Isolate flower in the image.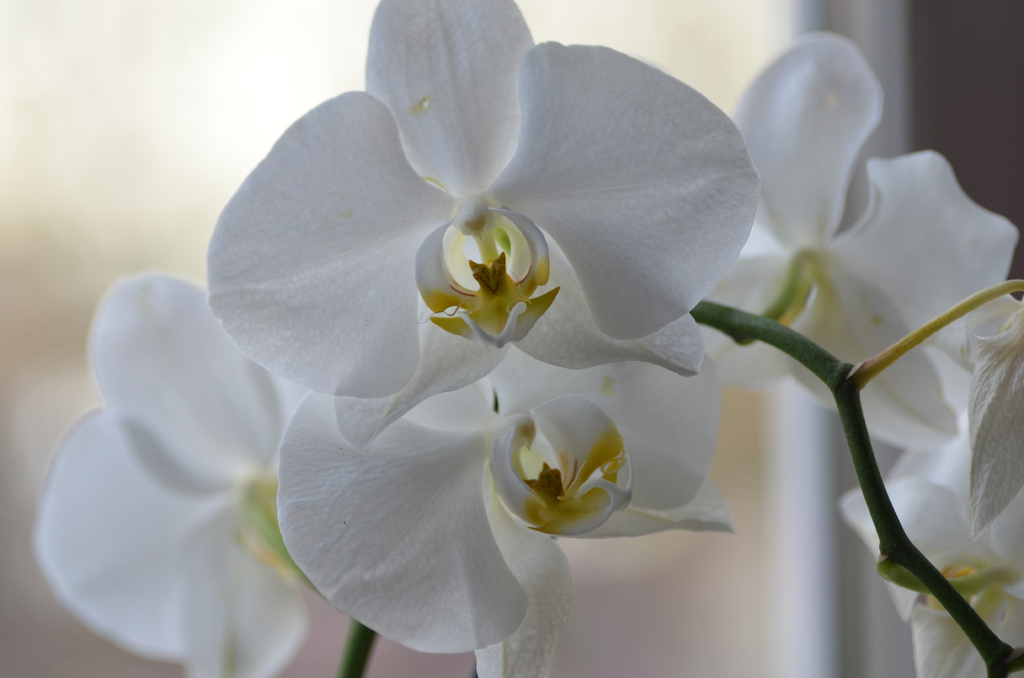
Isolated region: <bbox>838, 298, 1023, 677</bbox>.
